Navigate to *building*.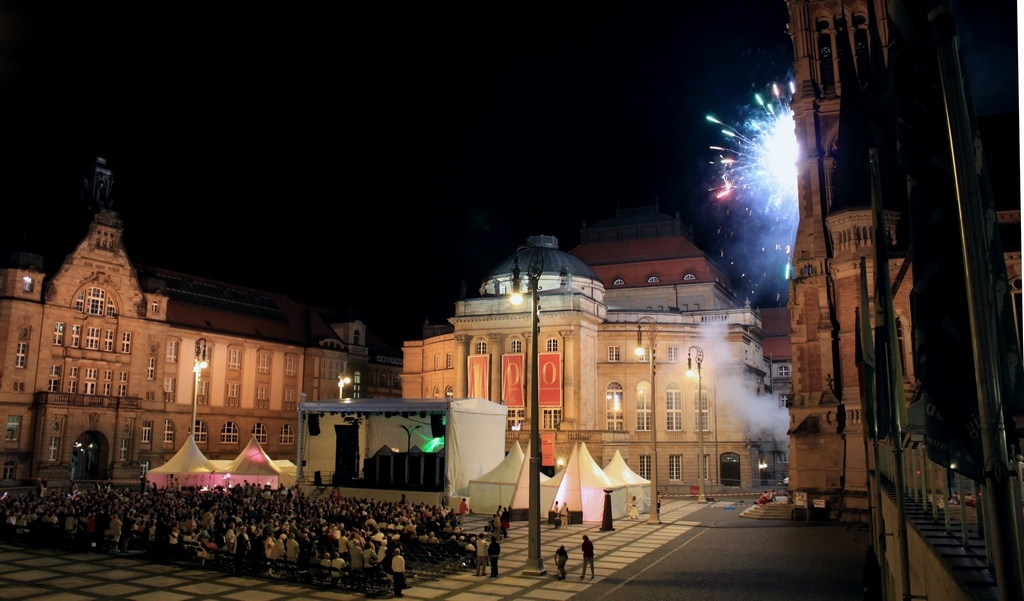
Navigation target: 2/142/404/496.
